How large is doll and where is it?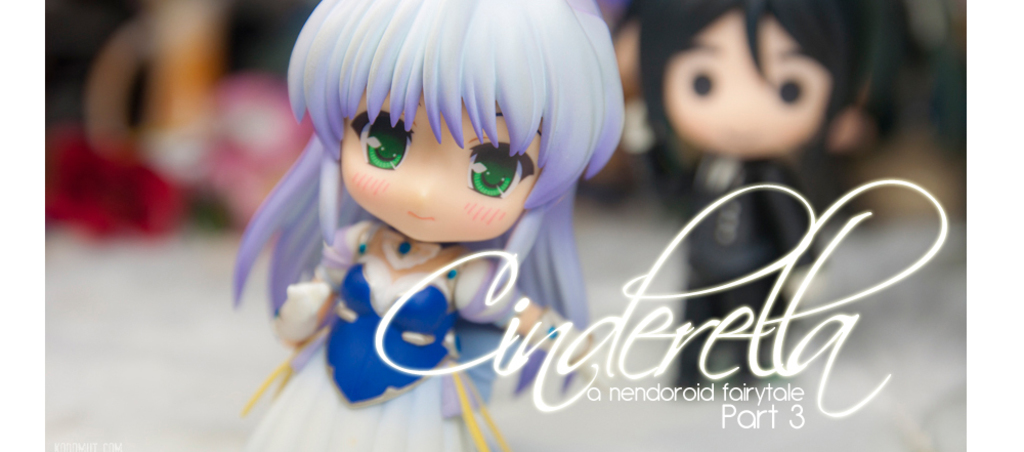
Bounding box: [left=626, top=0, right=878, bottom=394].
